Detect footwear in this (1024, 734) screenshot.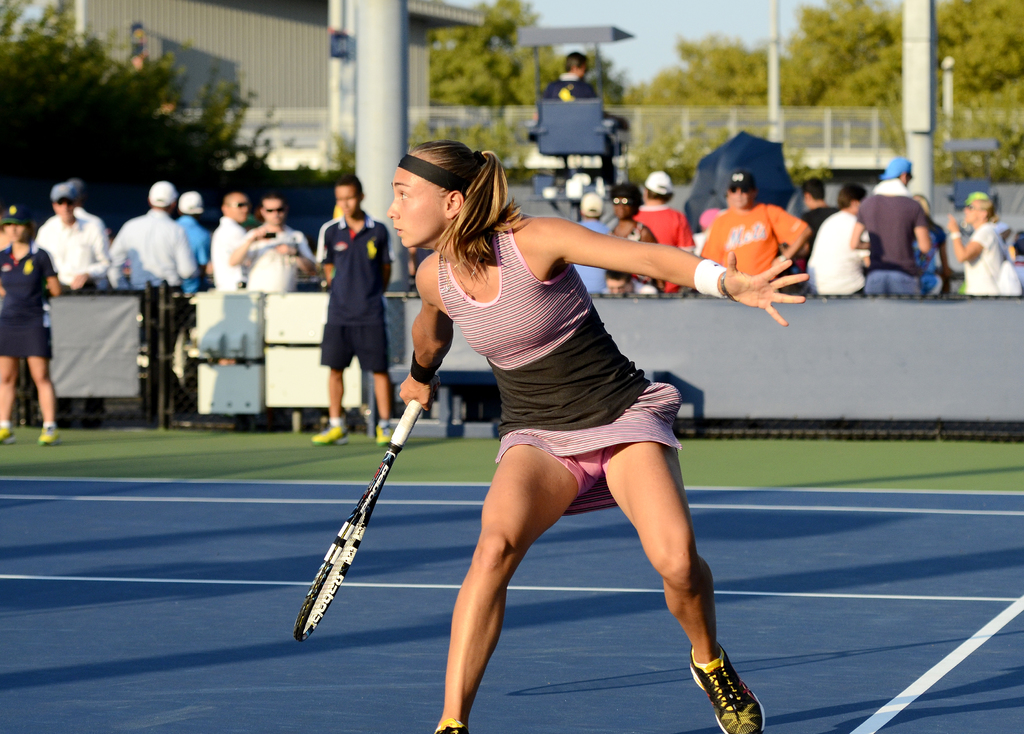
Detection: crop(373, 417, 398, 446).
